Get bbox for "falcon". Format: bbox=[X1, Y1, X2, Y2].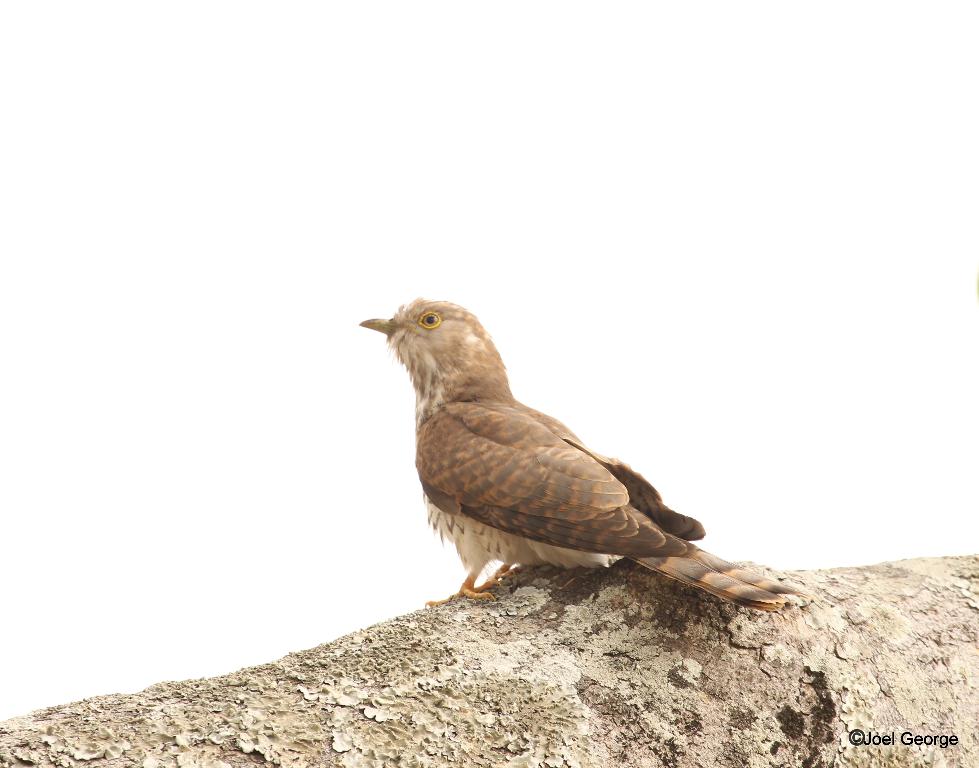
bbox=[353, 298, 798, 616].
